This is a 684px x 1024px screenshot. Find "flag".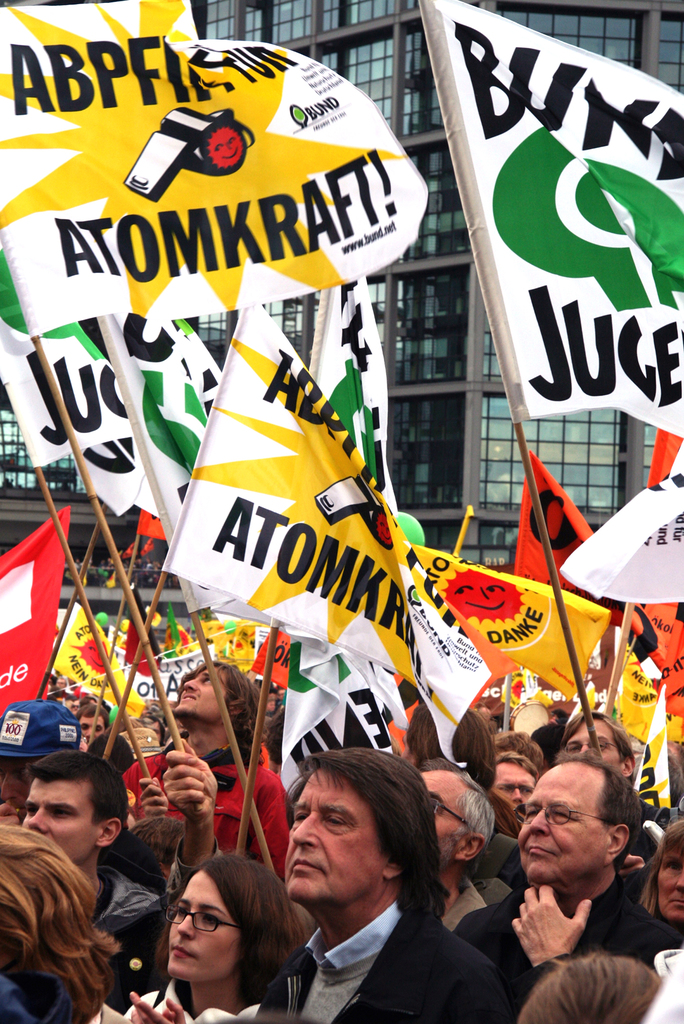
Bounding box: [left=516, top=442, right=603, bottom=603].
